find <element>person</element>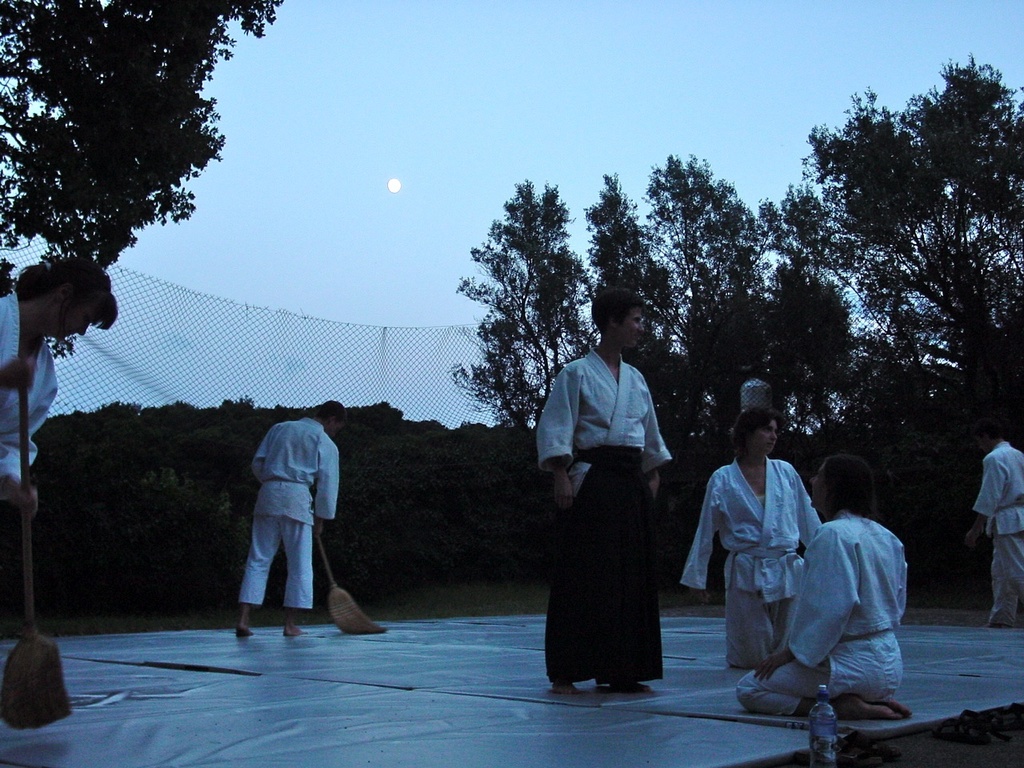
crop(734, 458, 914, 724)
